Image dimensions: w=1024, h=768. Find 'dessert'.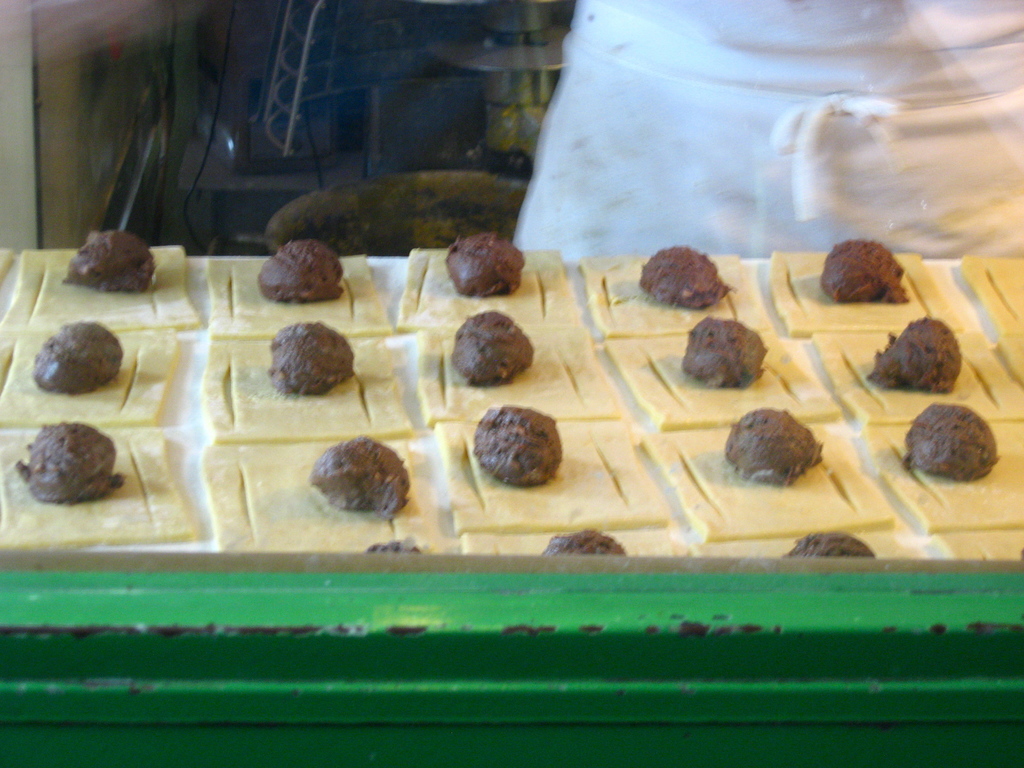
bbox=(813, 316, 1023, 425).
